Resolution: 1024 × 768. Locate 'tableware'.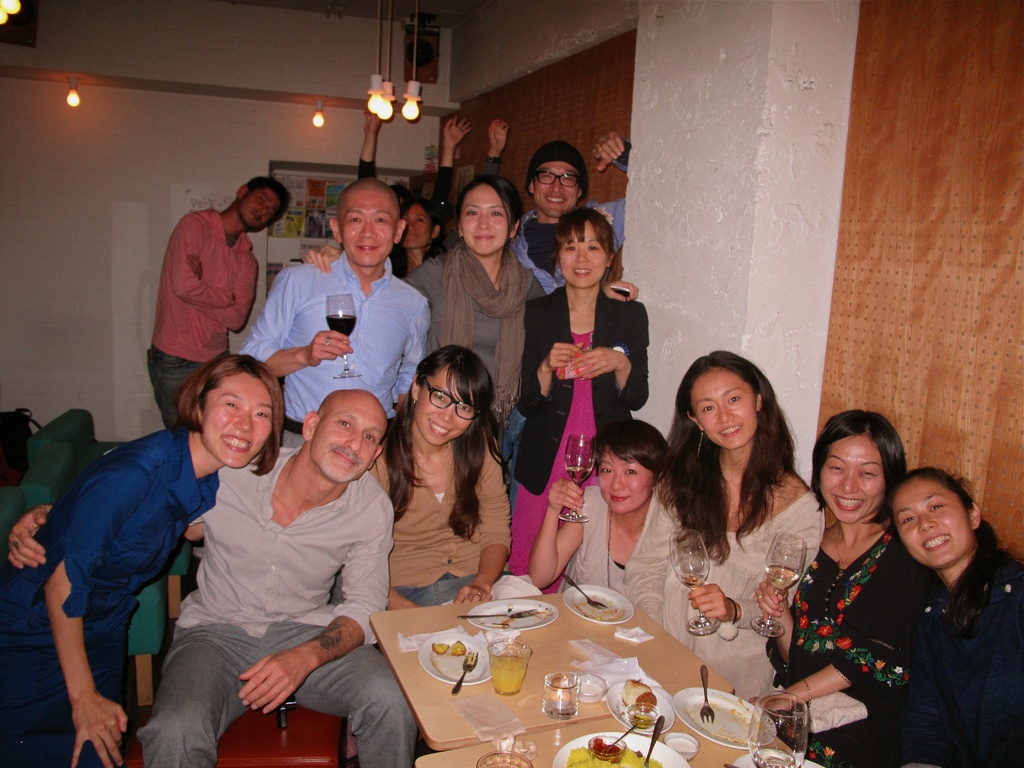
(left=459, top=609, right=542, bottom=620).
